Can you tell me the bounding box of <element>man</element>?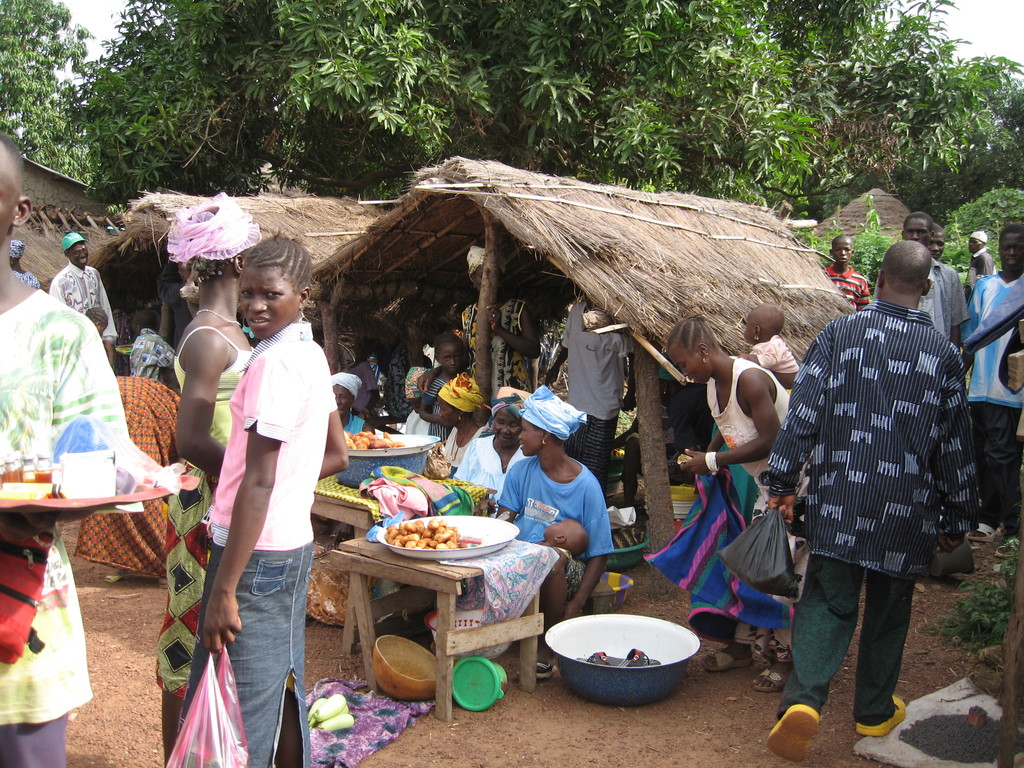
bbox=[157, 257, 198, 349].
